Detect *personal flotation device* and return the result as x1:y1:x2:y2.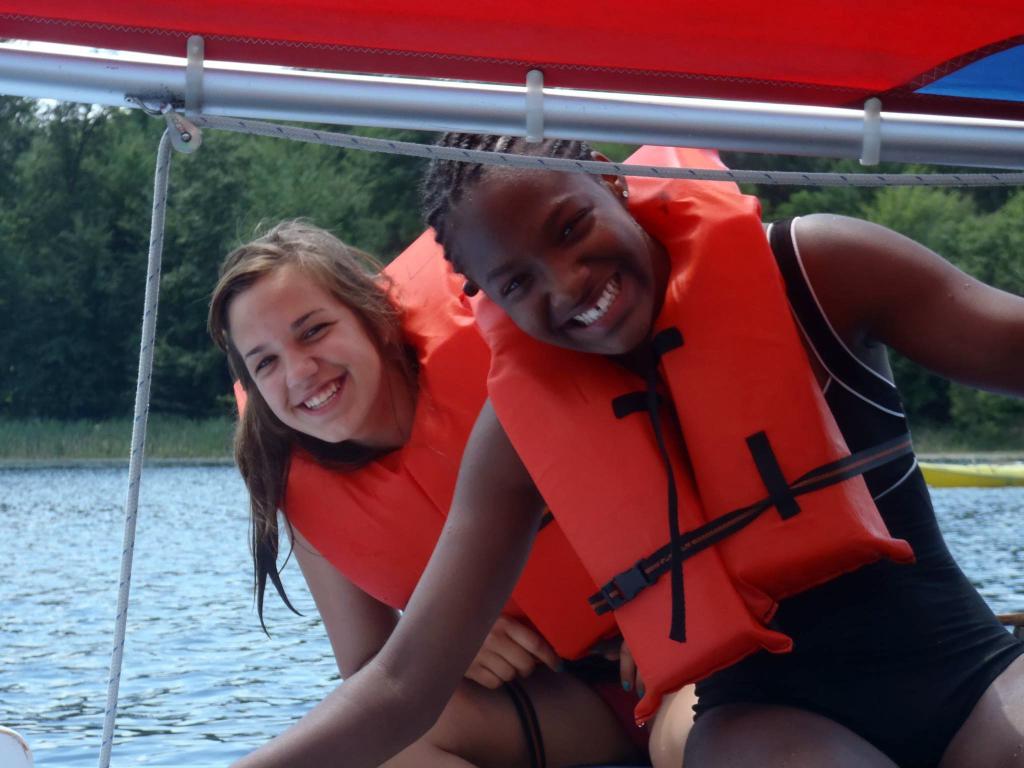
228:219:627:676.
